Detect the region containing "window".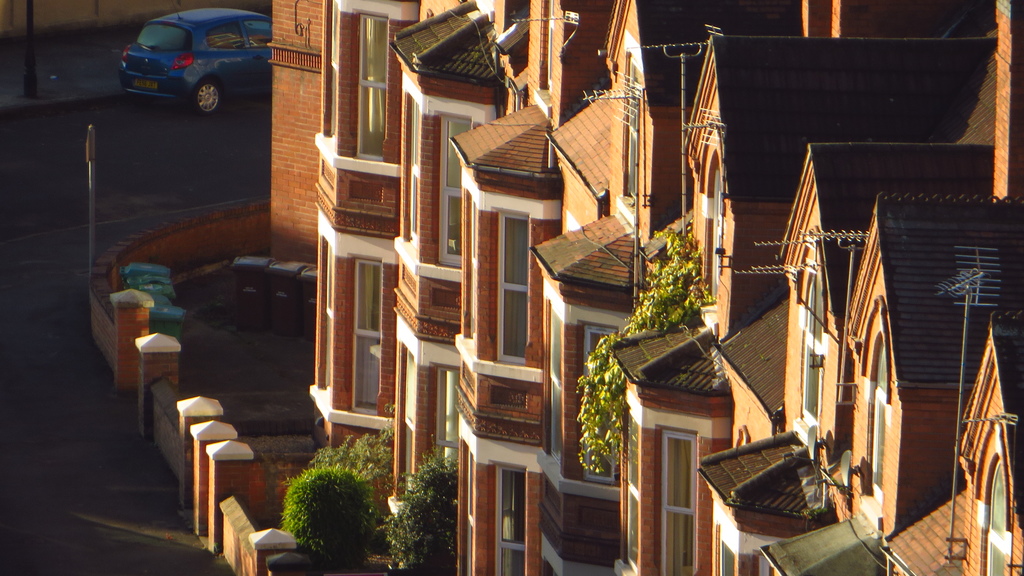
box(578, 324, 617, 485).
